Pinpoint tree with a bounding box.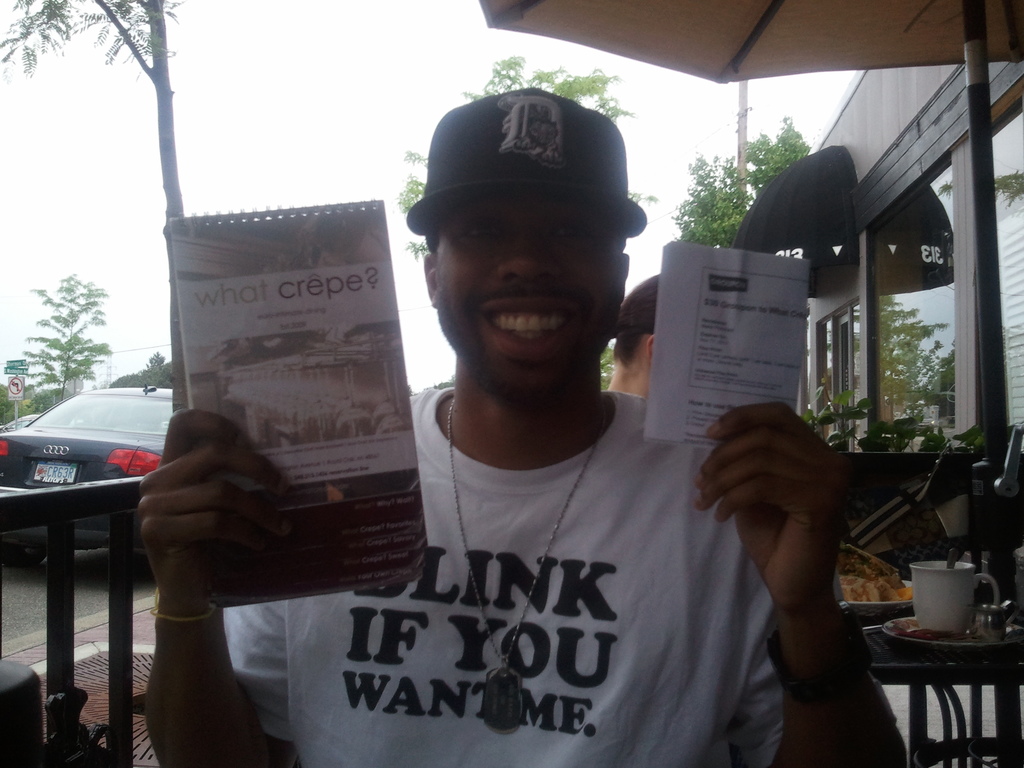
box=[394, 49, 646, 258].
